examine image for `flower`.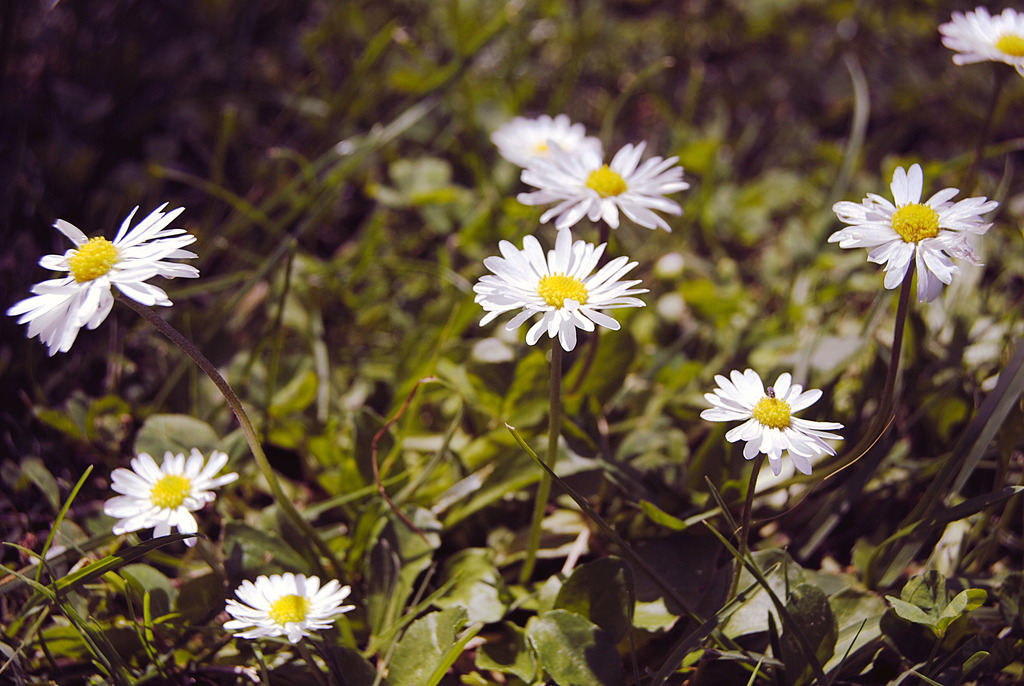
Examination result: rect(4, 202, 200, 359).
